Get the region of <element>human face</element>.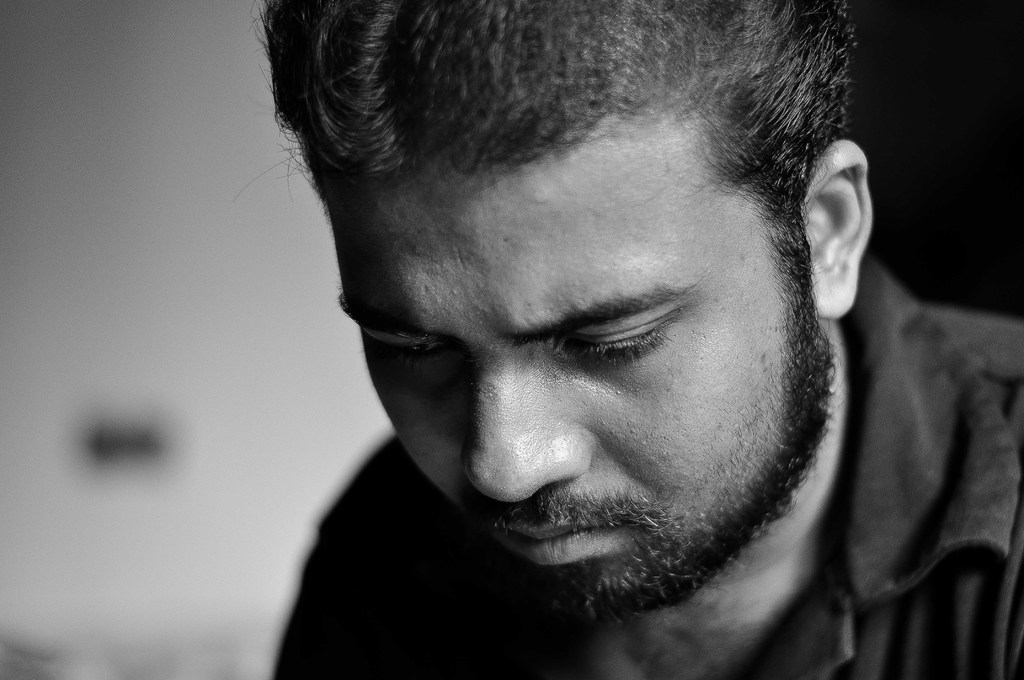
(x1=343, y1=113, x2=807, y2=606).
